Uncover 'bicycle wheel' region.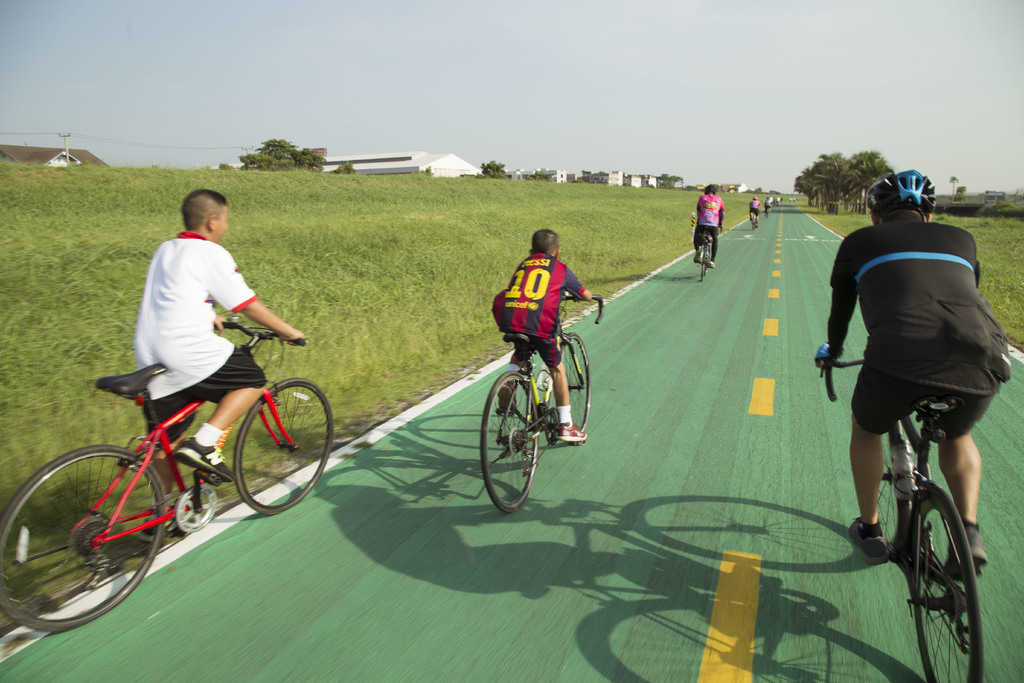
Uncovered: (906, 486, 988, 682).
